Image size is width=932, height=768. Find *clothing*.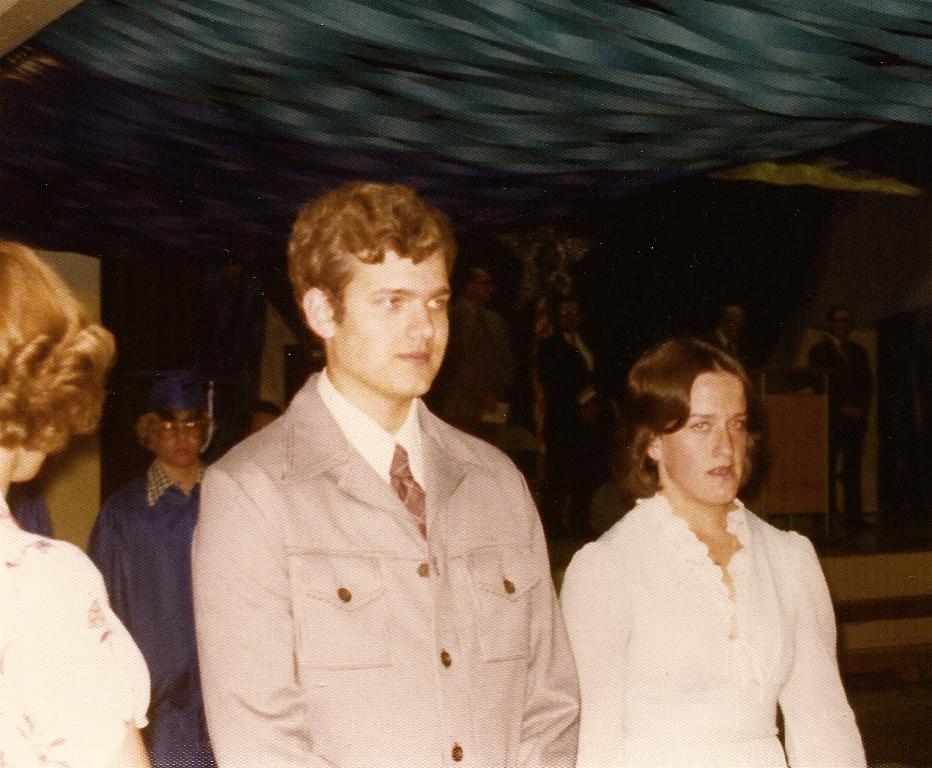
BBox(557, 485, 871, 767).
